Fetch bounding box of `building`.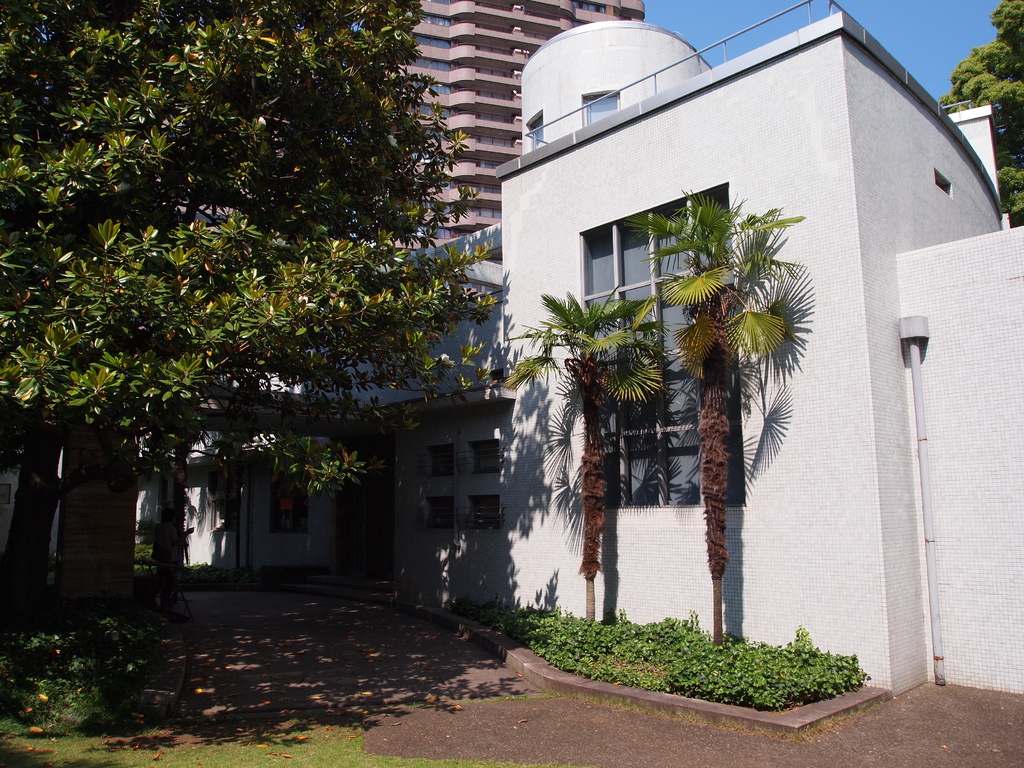
Bbox: locate(381, 0, 648, 252).
